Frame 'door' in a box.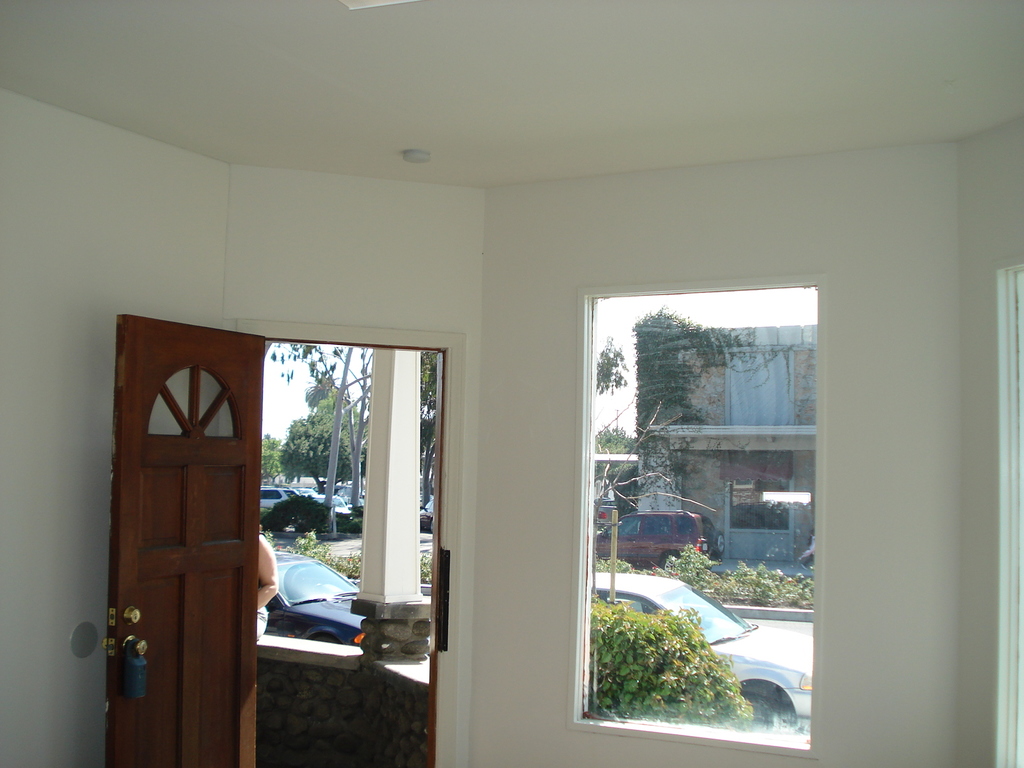
bbox=(105, 316, 270, 762).
